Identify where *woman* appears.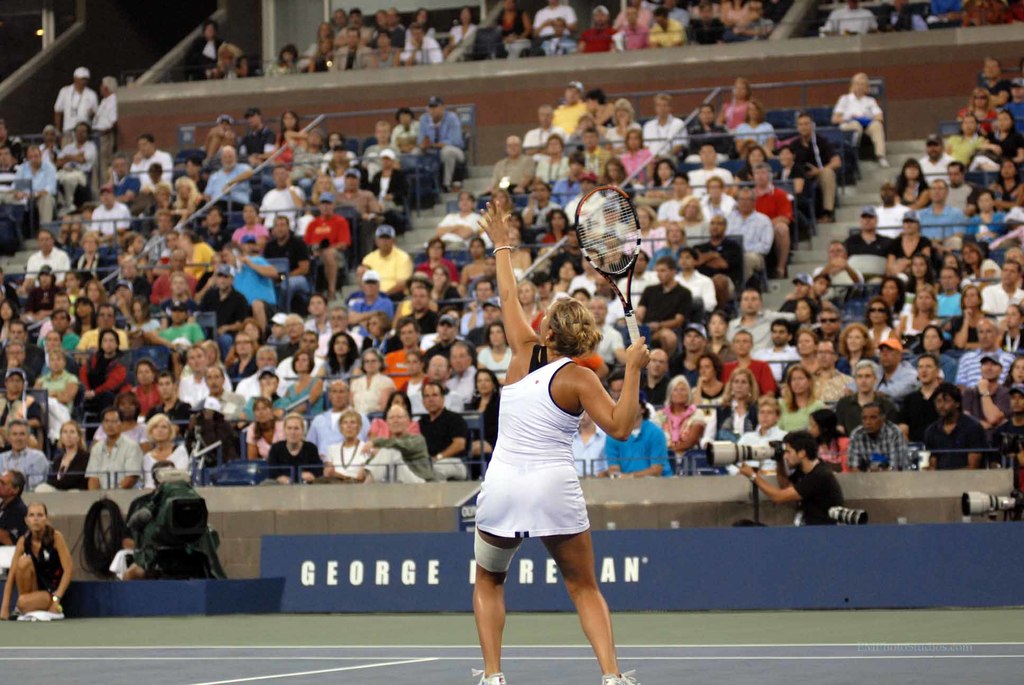
Appears at [left=539, top=208, right=569, bottom=249].
